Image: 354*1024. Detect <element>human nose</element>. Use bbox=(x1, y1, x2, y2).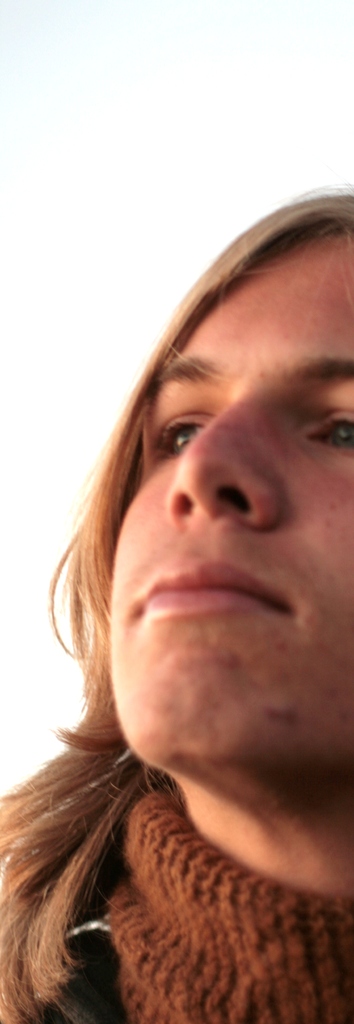
bbox=(167, 384, 279, 526).
